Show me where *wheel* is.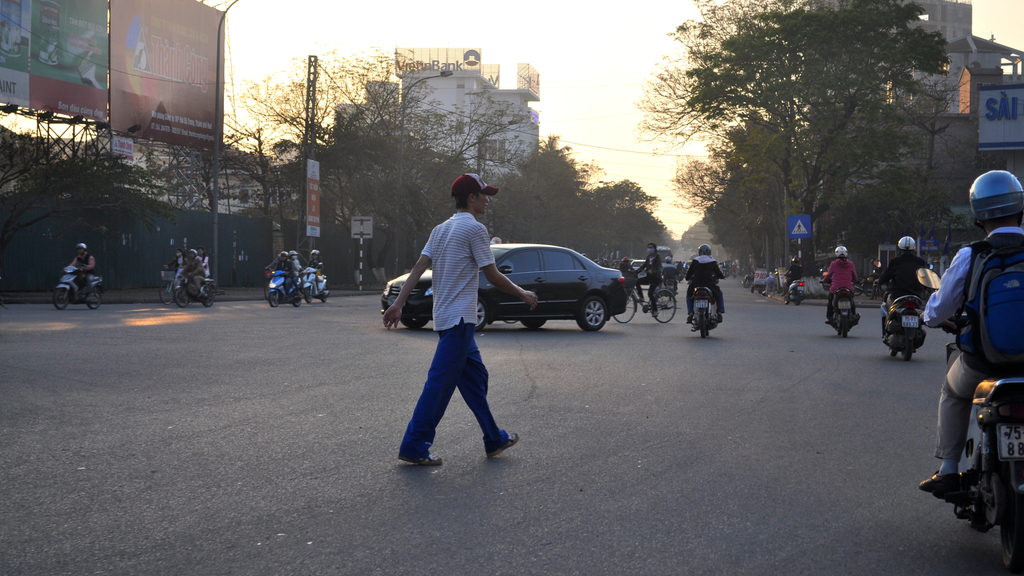
*wheel* is at bbox=[86, 291, 100, 306].
